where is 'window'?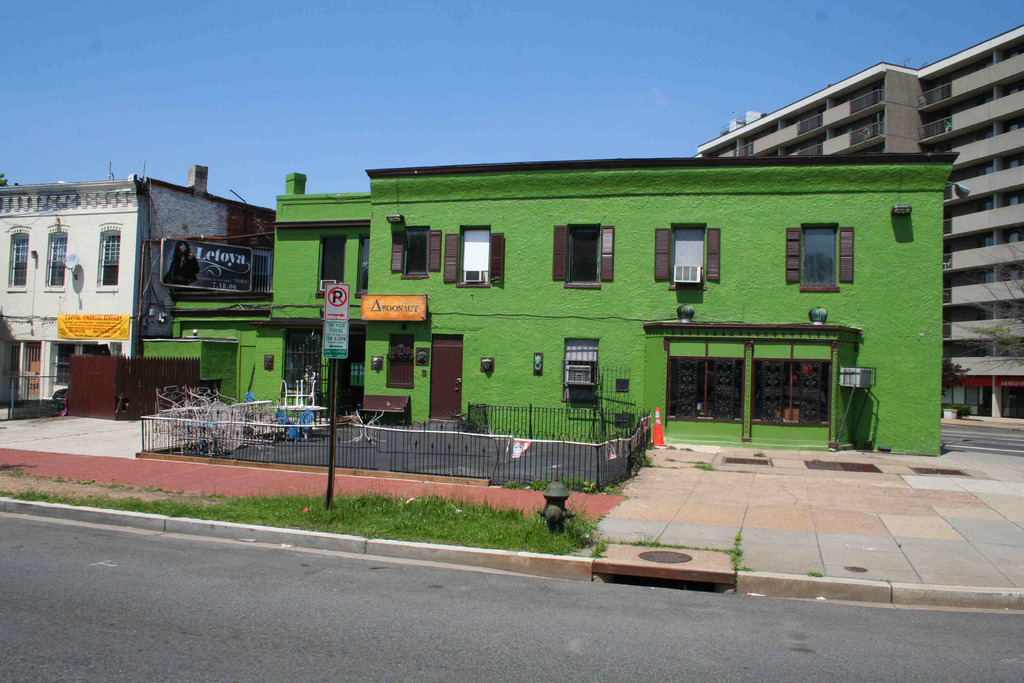
447, 222, 506, 286.
